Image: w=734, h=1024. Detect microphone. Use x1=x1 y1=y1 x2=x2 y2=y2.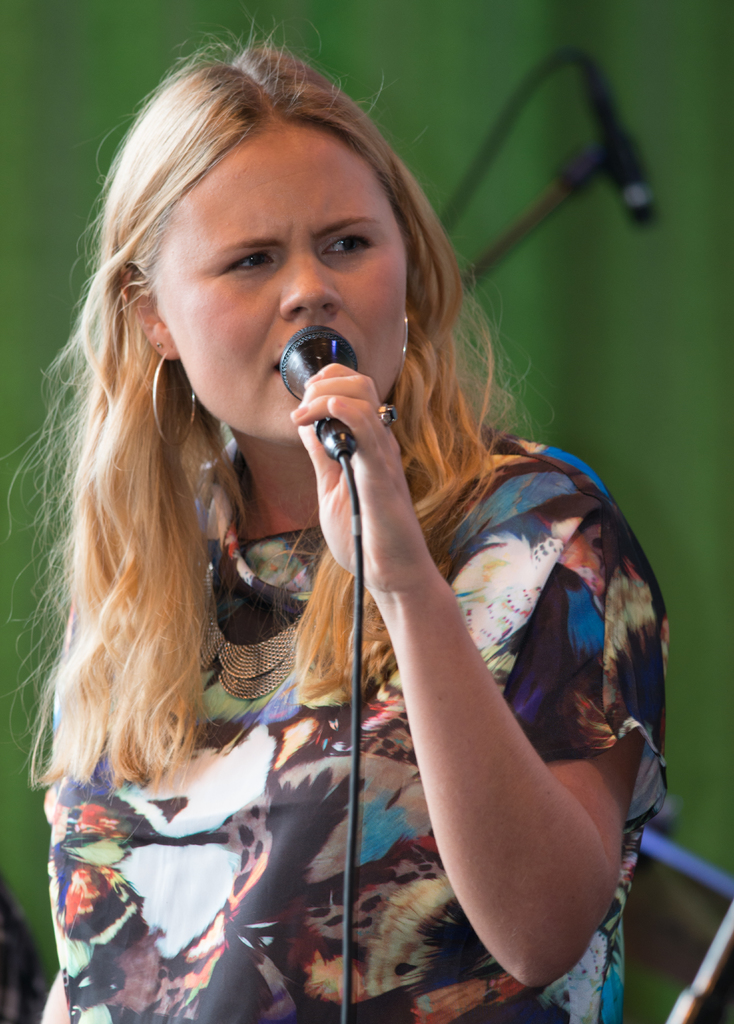
x1=576 y1=37 x2=666 y2=233.
